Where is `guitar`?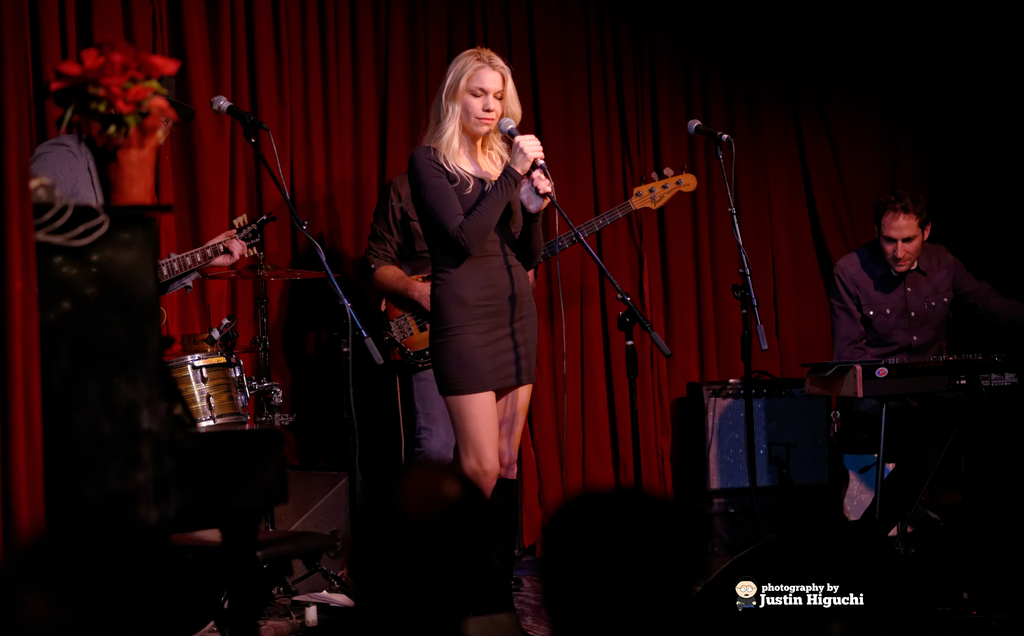
137:206:271:313.
